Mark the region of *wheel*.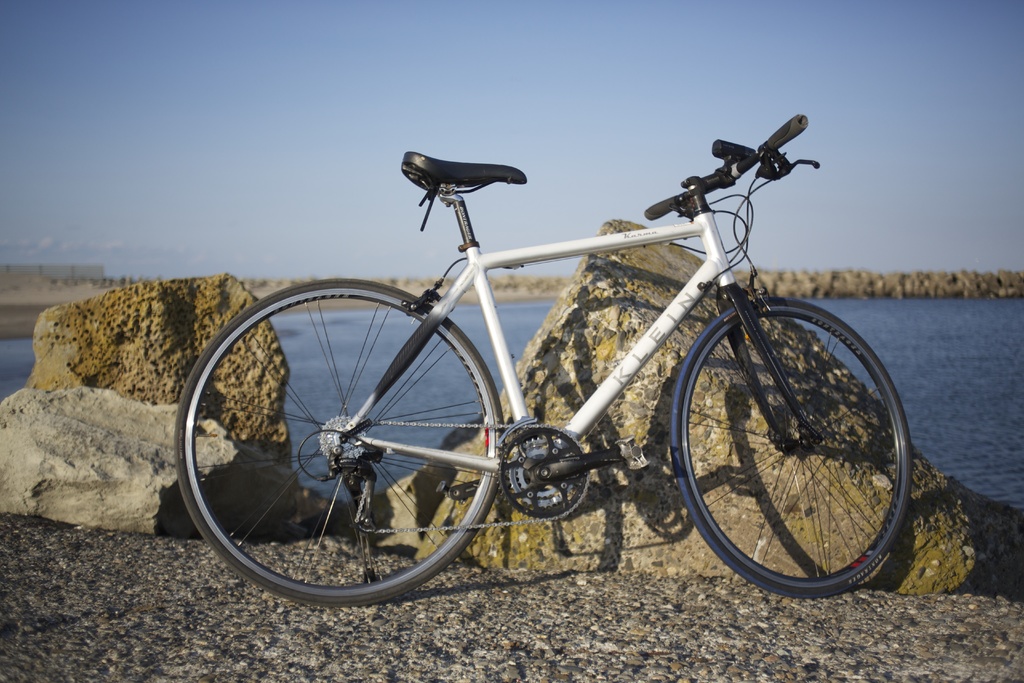
Region: (176,277,504,607).
